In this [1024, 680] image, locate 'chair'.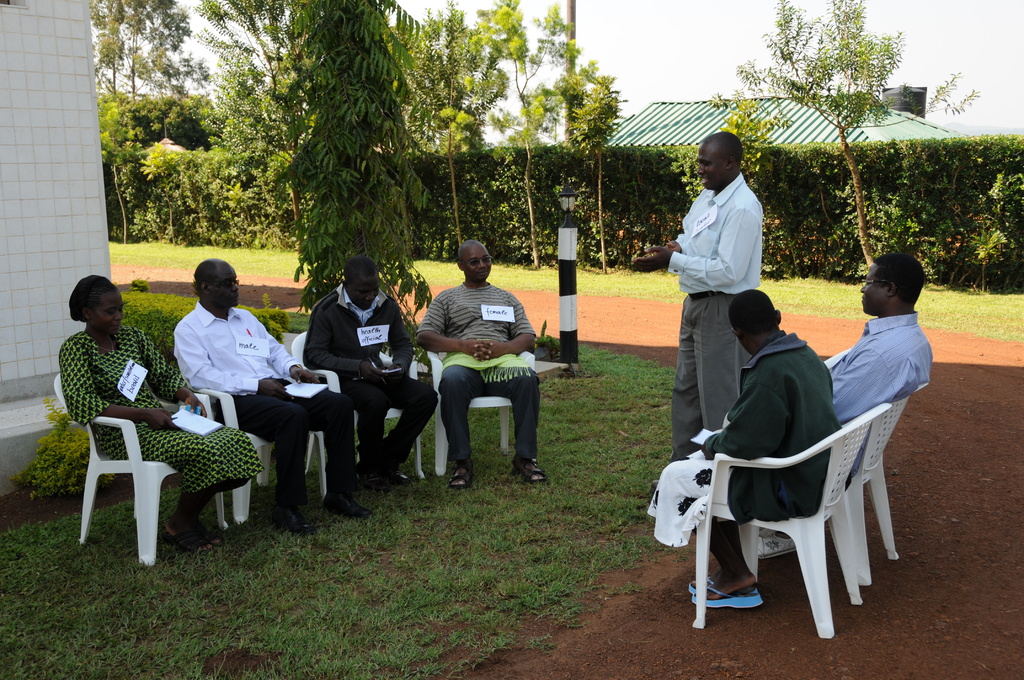
Bounding box: box=[837, 384, 928, 594].
